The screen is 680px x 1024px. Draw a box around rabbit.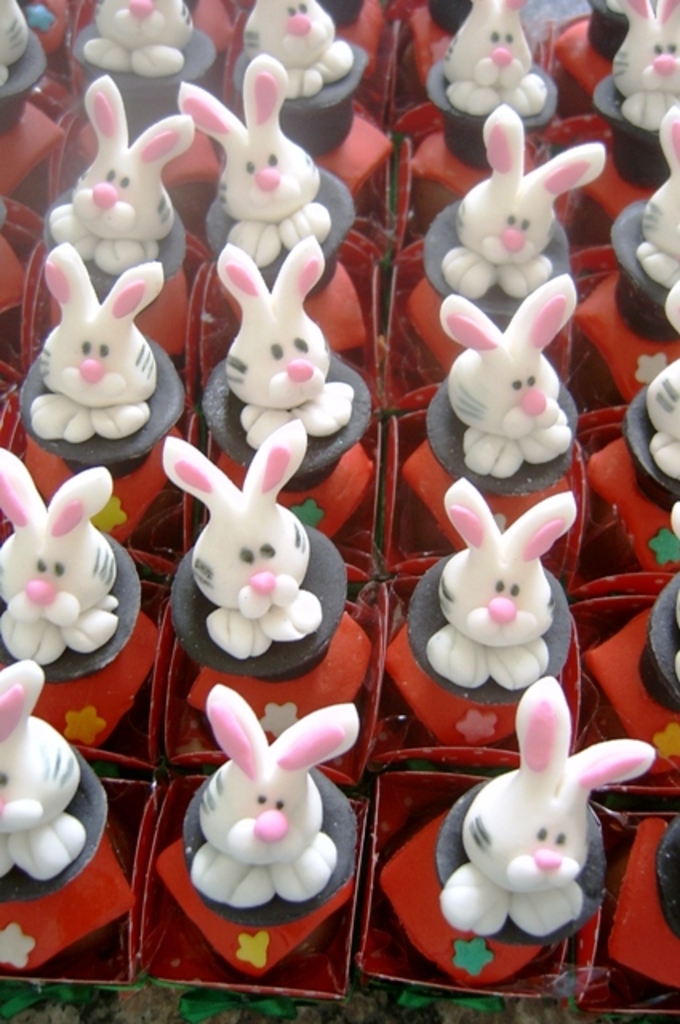
bbox=(642, 291, 678, 477).
